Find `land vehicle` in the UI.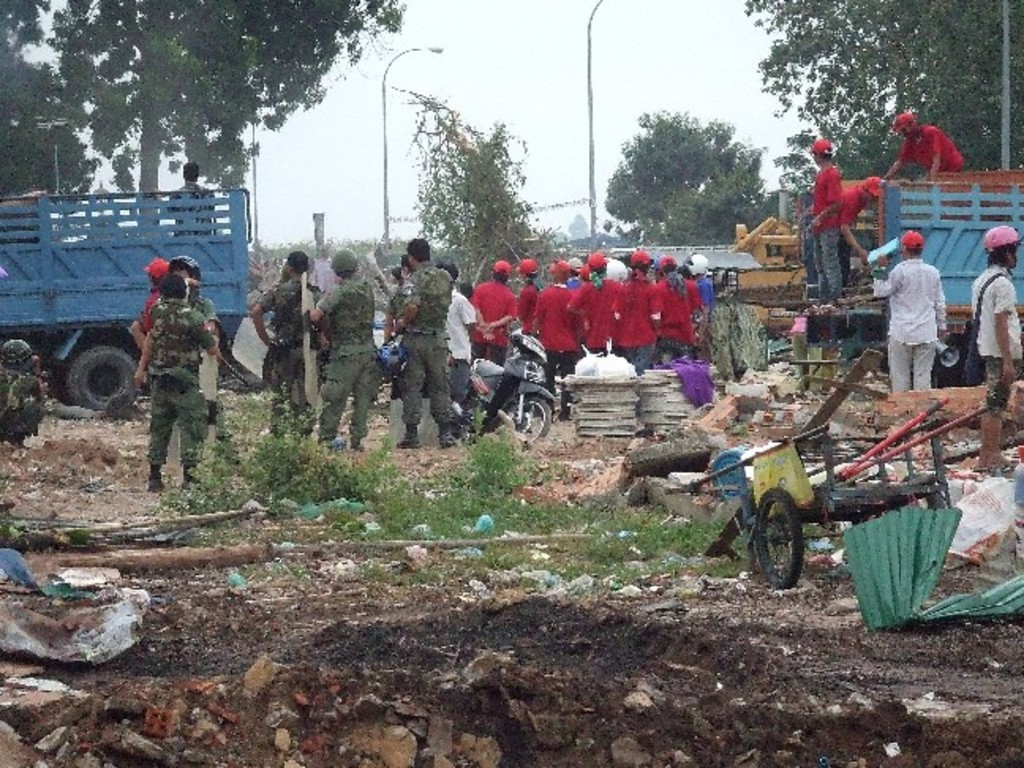
UI element at bbox(0, 188, 250, 409).
